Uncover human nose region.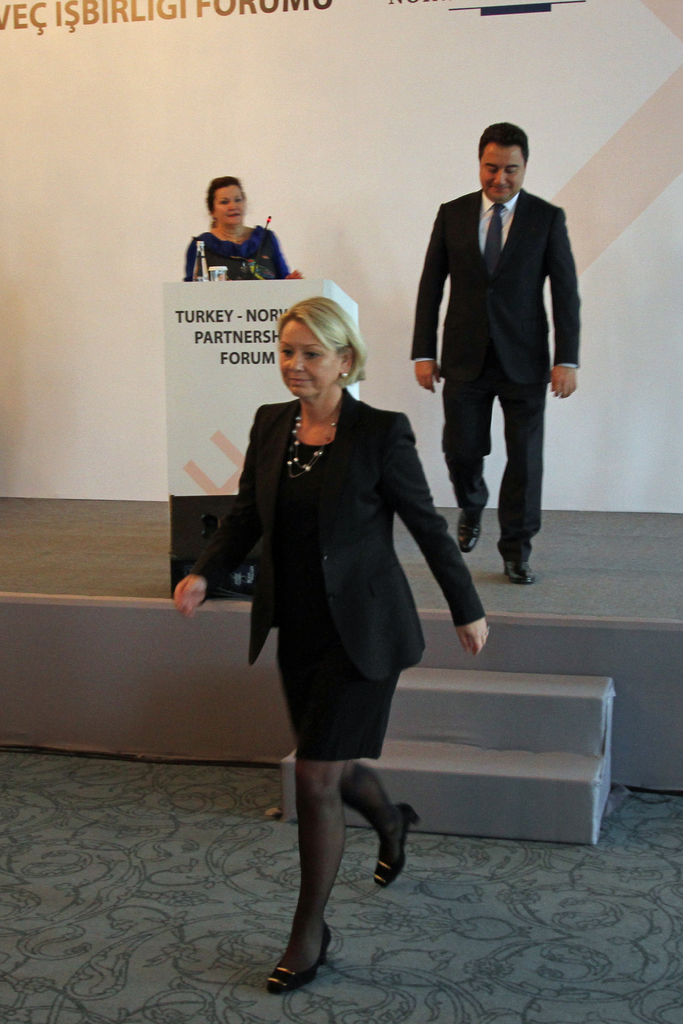
Uncovered: 287, 349, 306, 370.
